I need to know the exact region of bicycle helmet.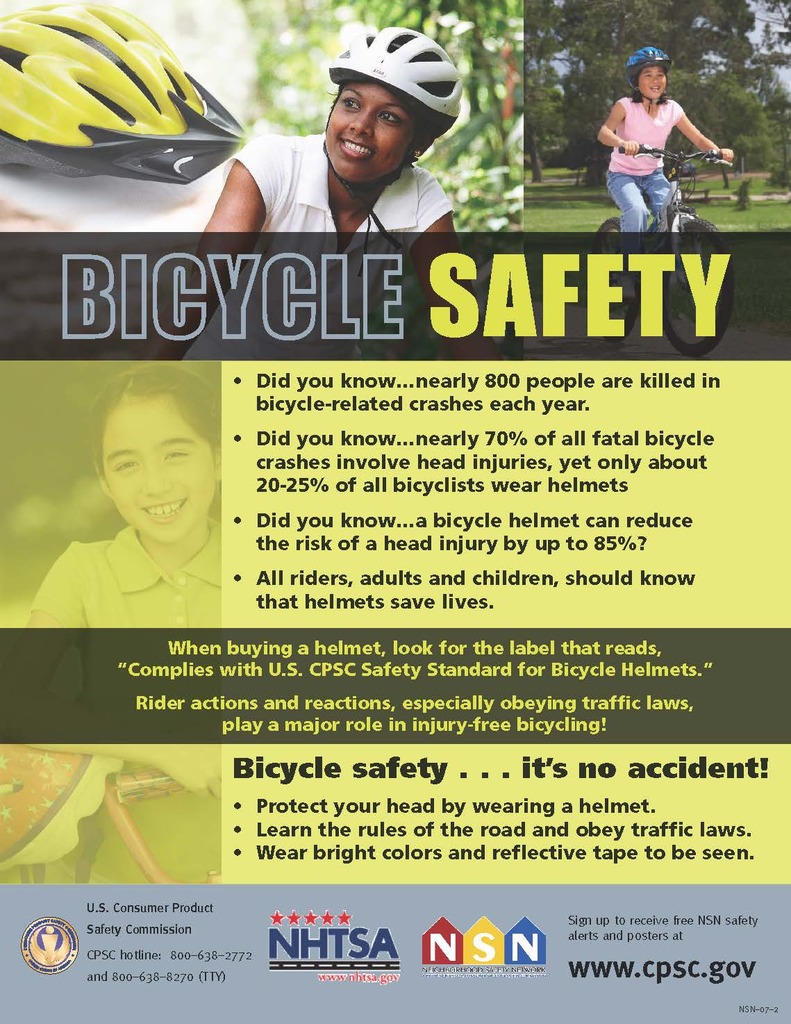
Region: (x1=619, y1=45, x2=674, y2=115).
